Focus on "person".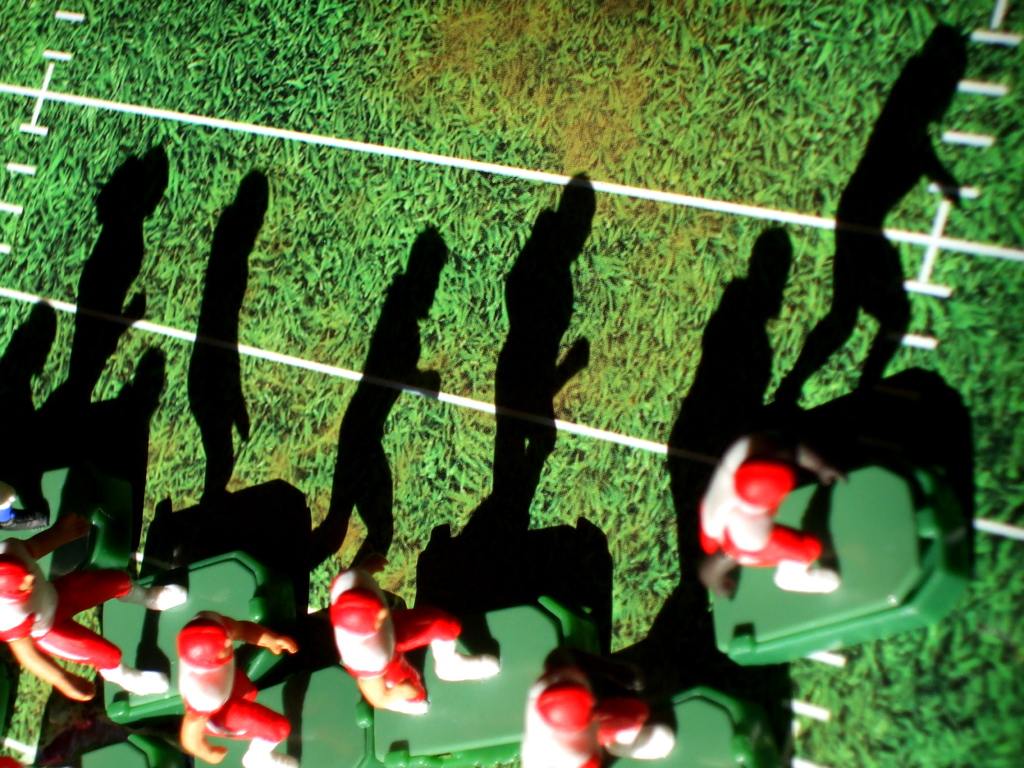
Focused at (175,609,296,767).
